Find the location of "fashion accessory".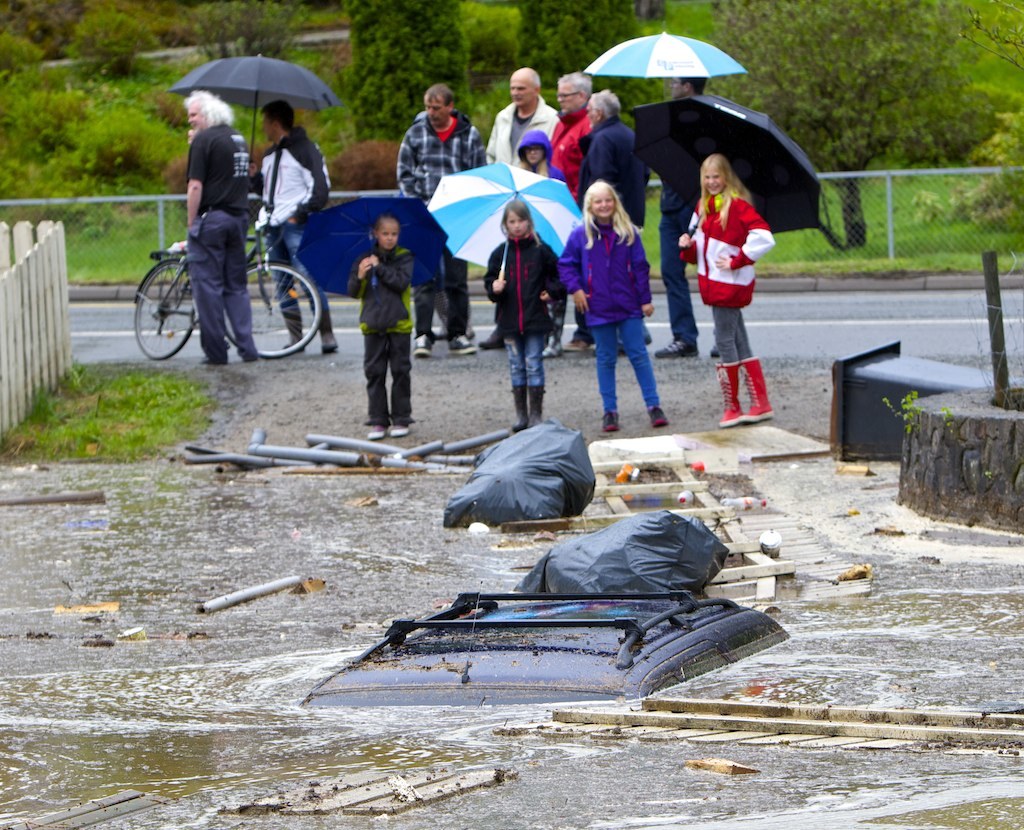
Location: bbox=(519, 129, 553, 159).
